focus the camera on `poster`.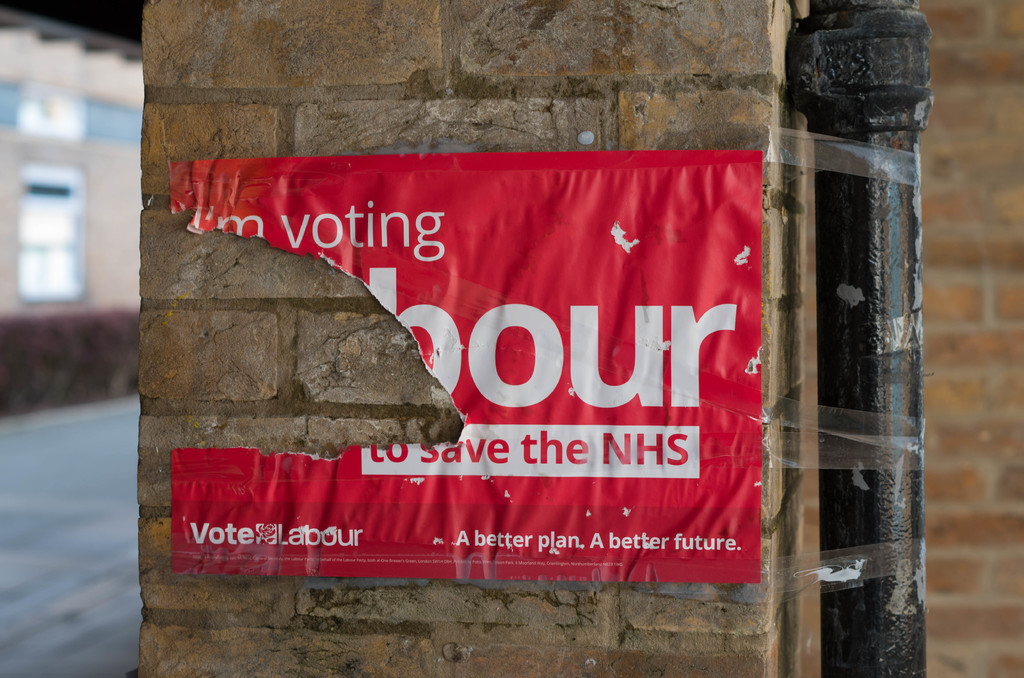
Focus region: detection(166, 142, 763, 582).
